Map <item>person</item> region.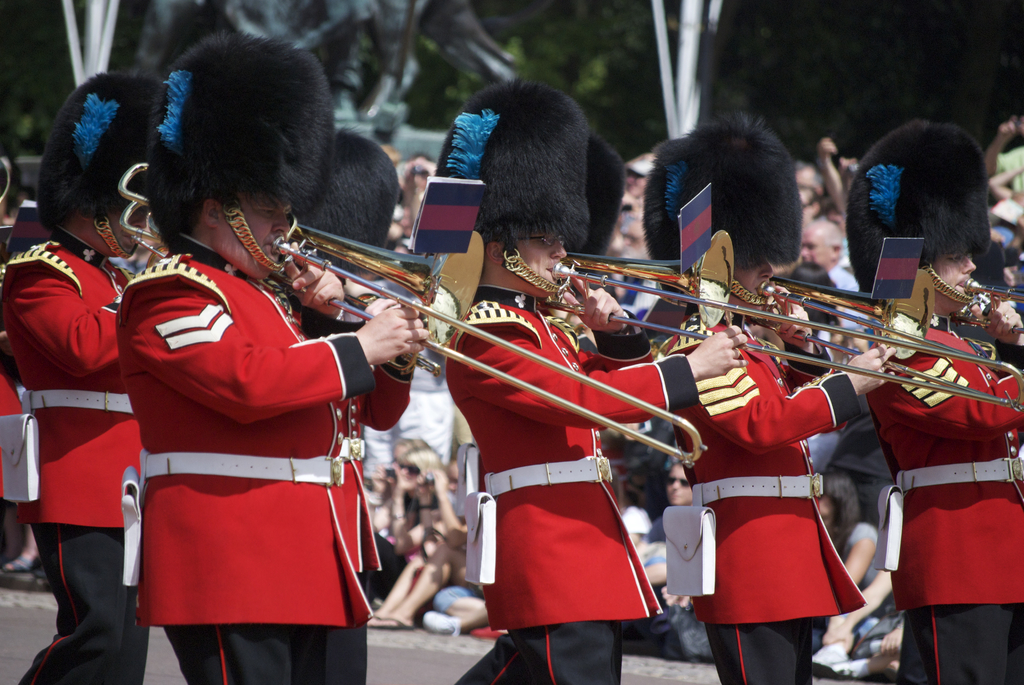
Mapped to {"x1": 838, "y1": 120, "x2": 1023, "y2": 684}.
